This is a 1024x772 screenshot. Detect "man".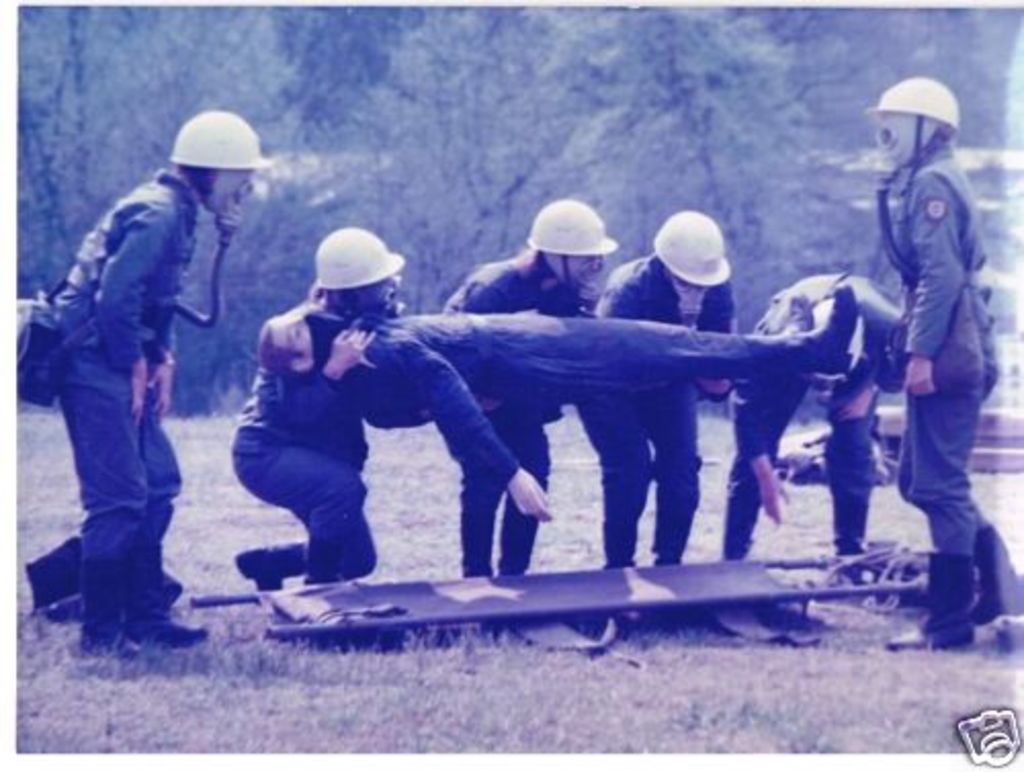
detection(221, 229, 506, 598).
